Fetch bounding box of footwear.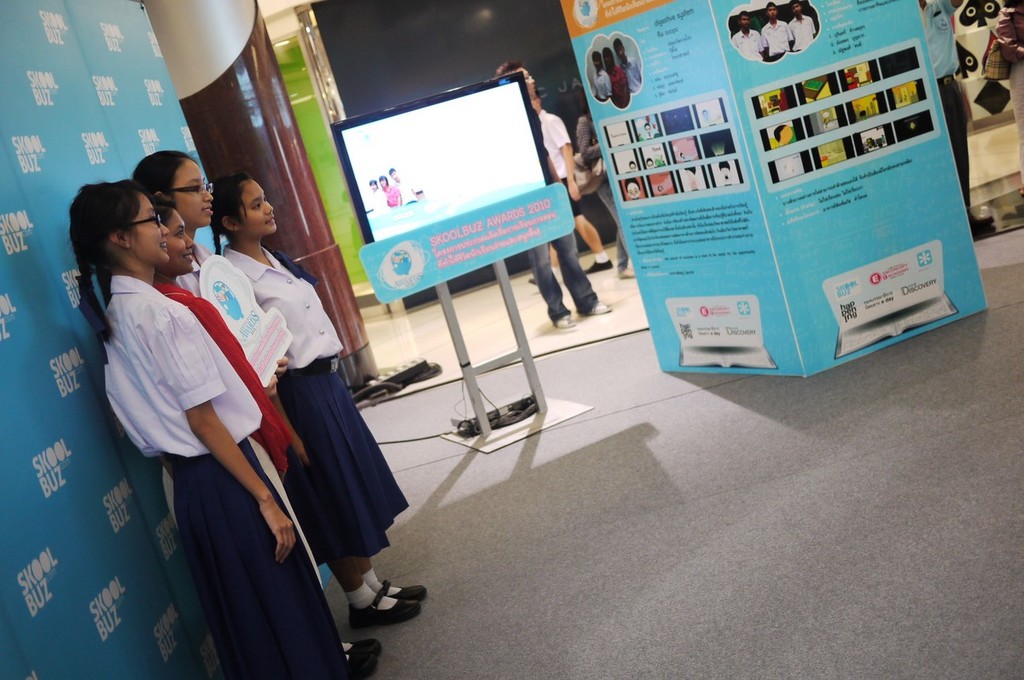
Bbox: x1=348 y1=595 x2=416 y2=625.
